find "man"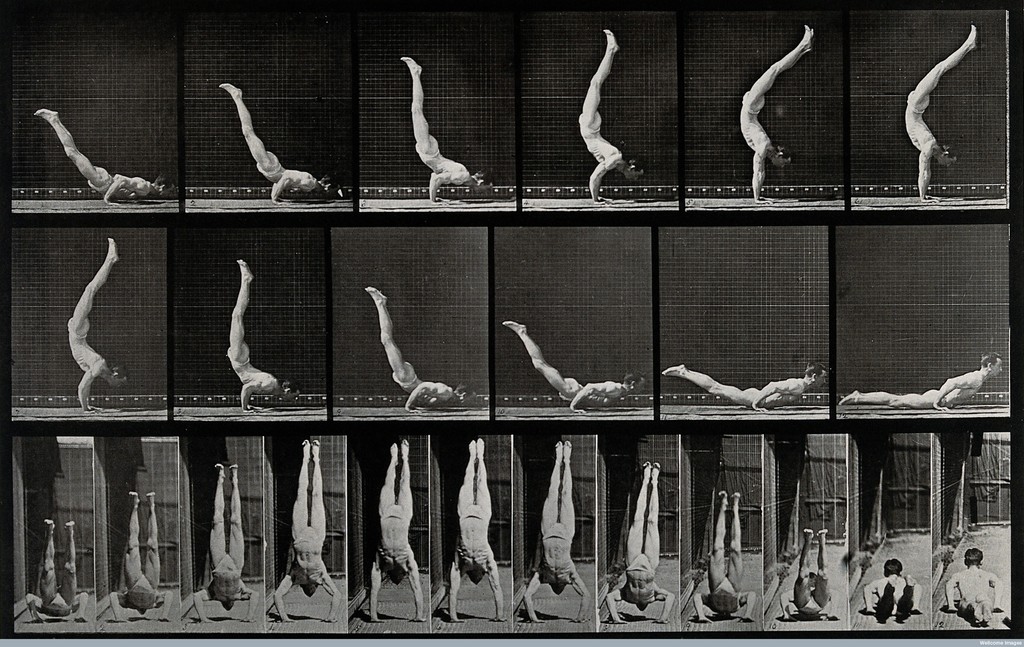
(left=860, top=558, right=920, bottom=619)
